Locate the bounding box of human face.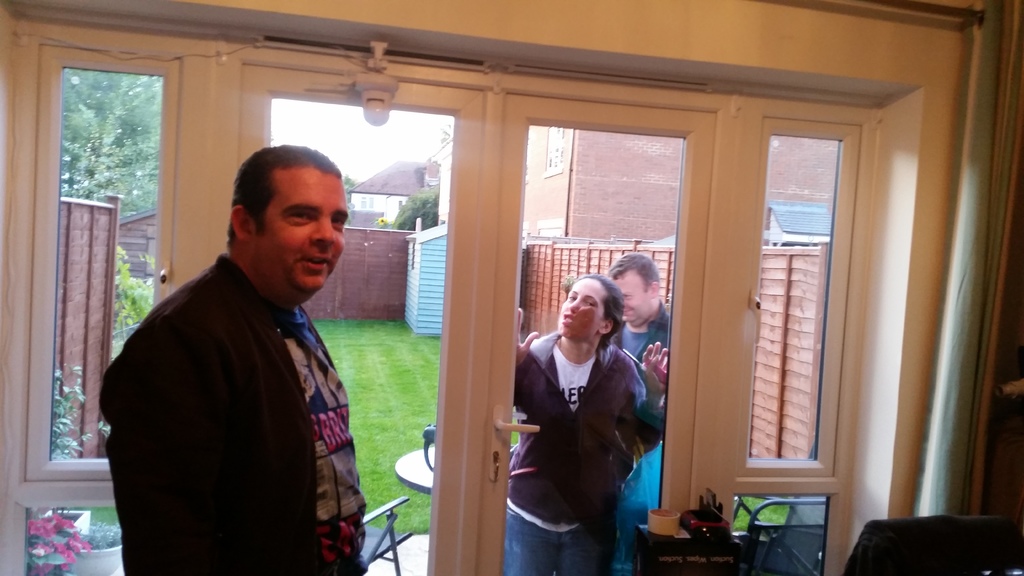
Bounding box: <box>248,167,350,303</box>.
